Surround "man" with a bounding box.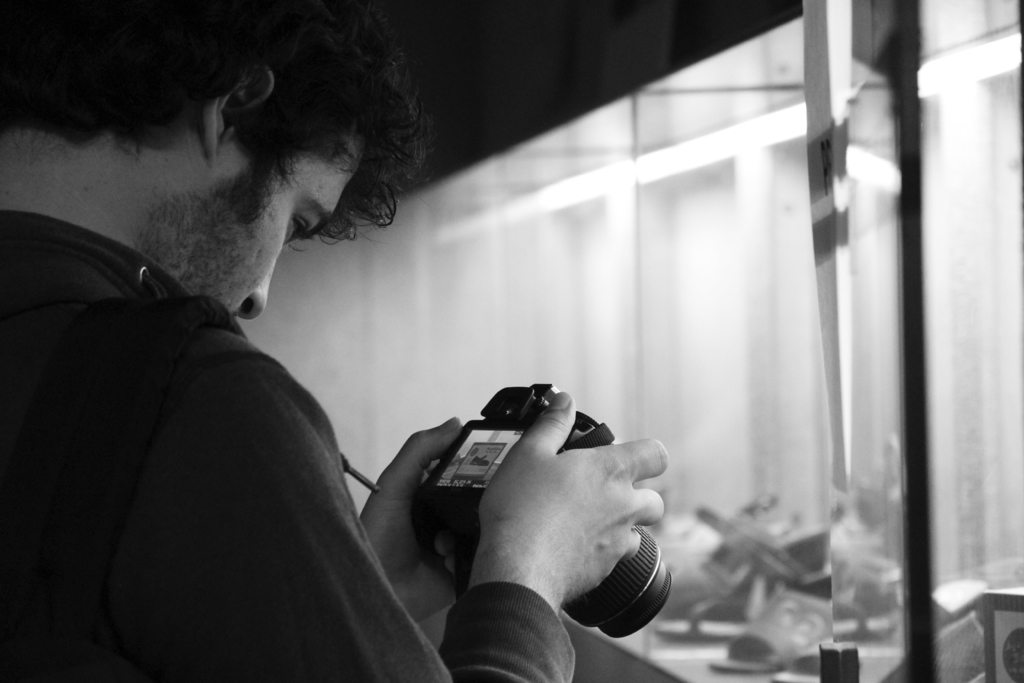
select_region(43, 67, 645, 663).
